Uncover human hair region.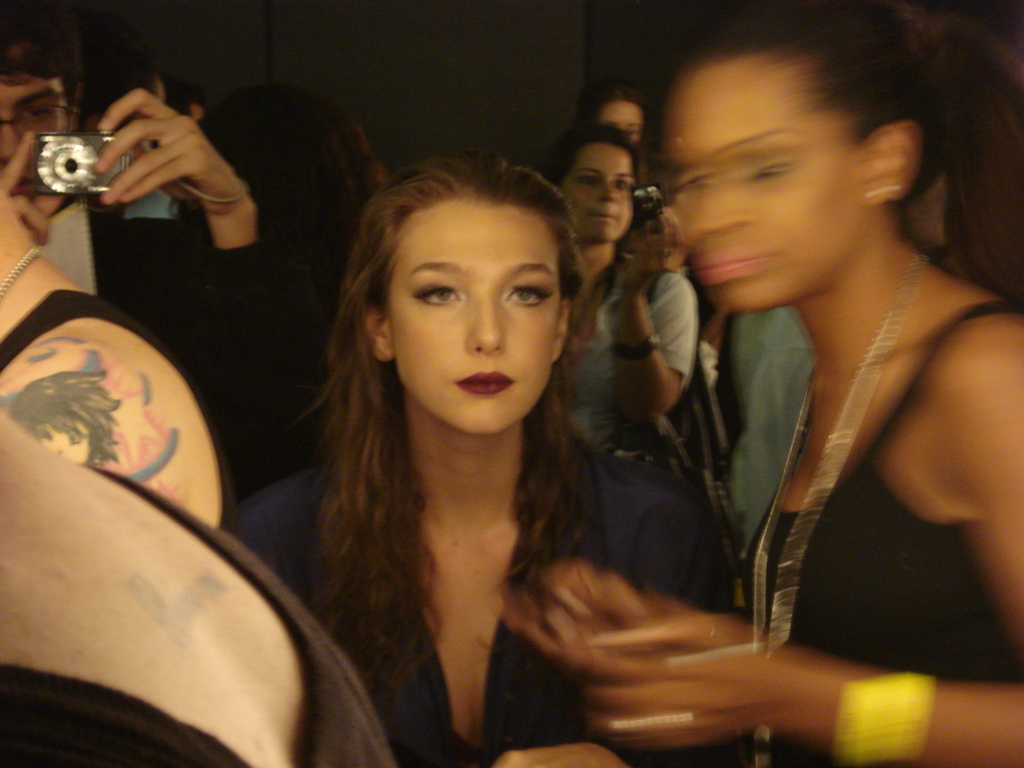
Uncovered: [637,0,959,214].
